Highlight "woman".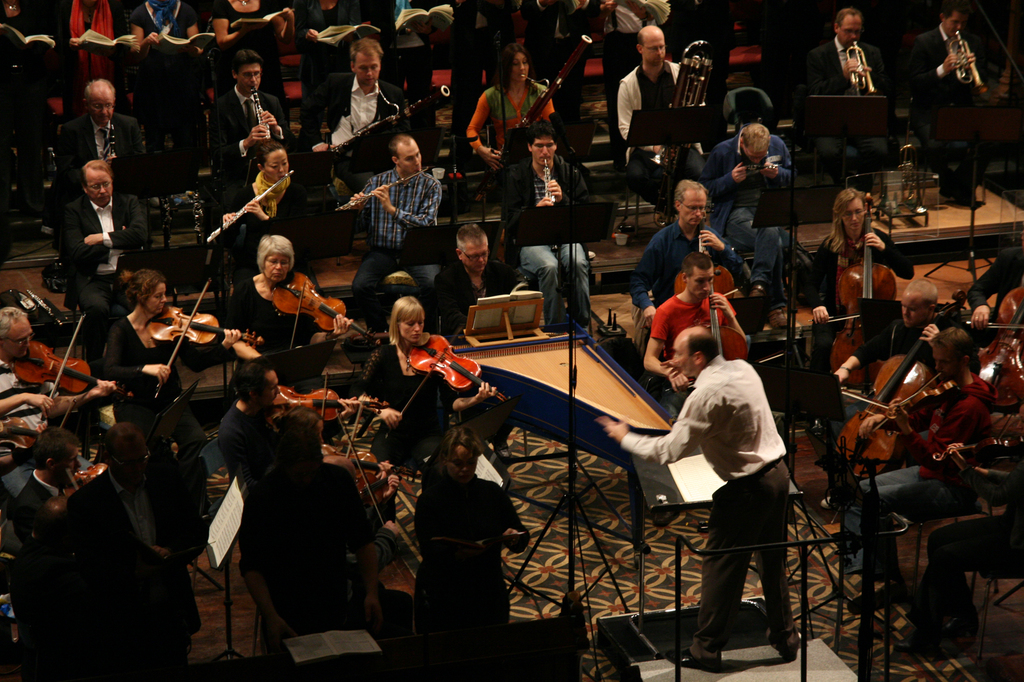
Highlighted region: locate(808, 186, 915, 379).
